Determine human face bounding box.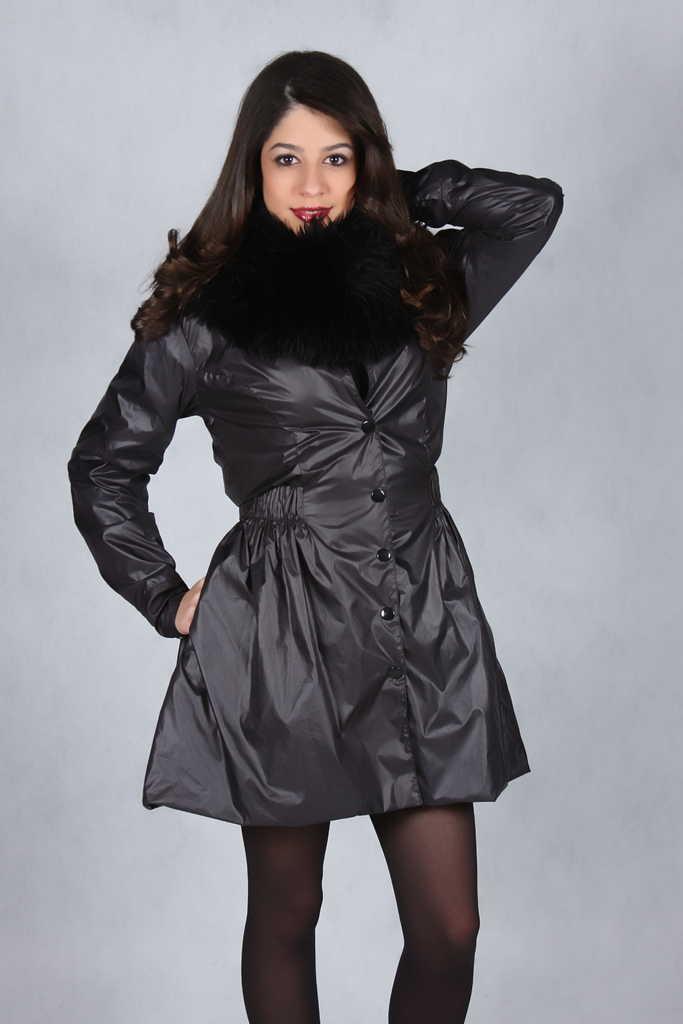
Determined: 261:102:362:231.
